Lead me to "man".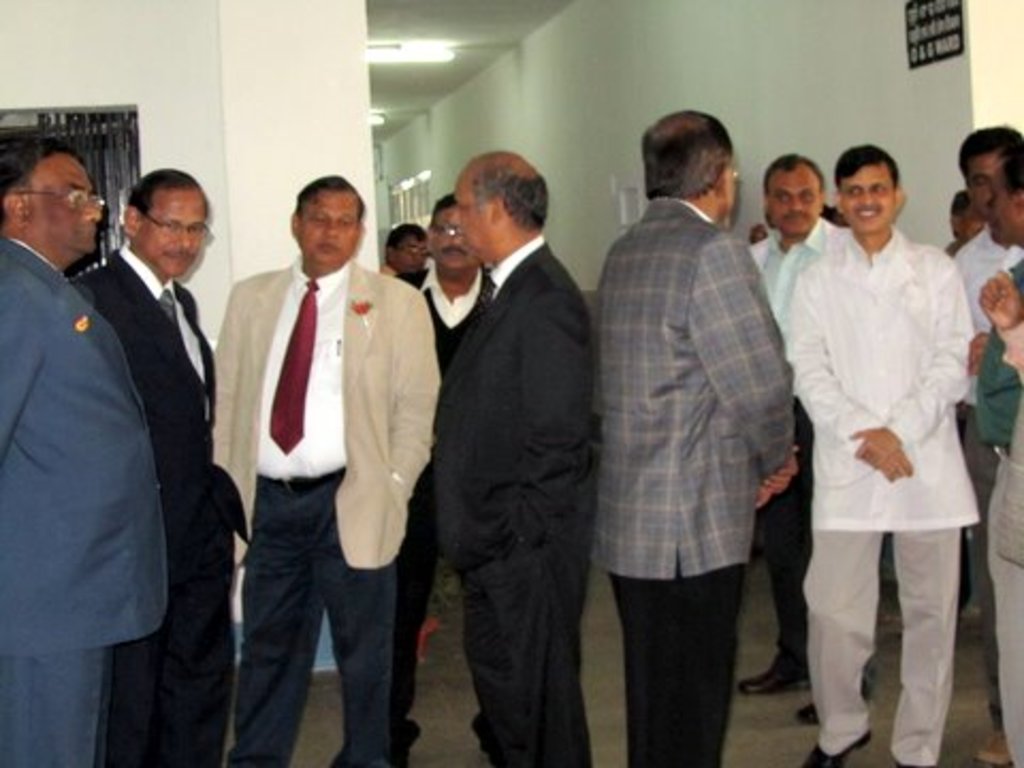
Lead to l=64, t=169, r=243, b=766.
